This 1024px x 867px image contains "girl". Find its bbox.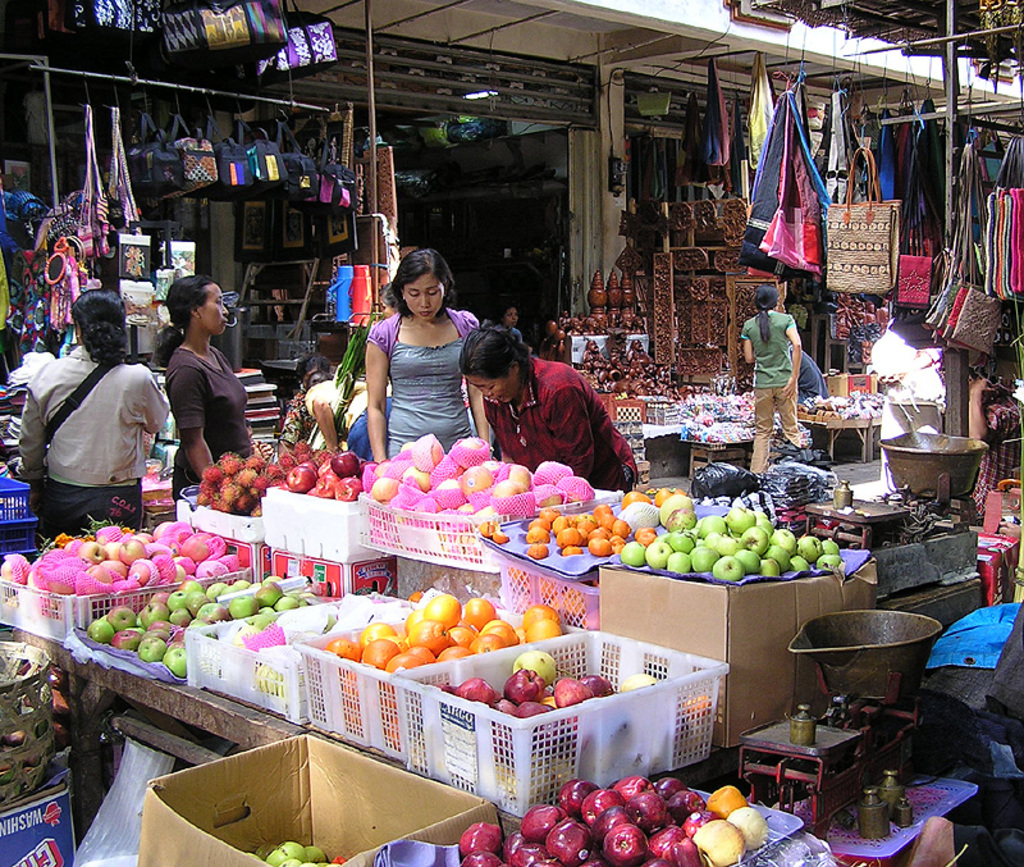
bbox=(364, 248, 483, 597).
